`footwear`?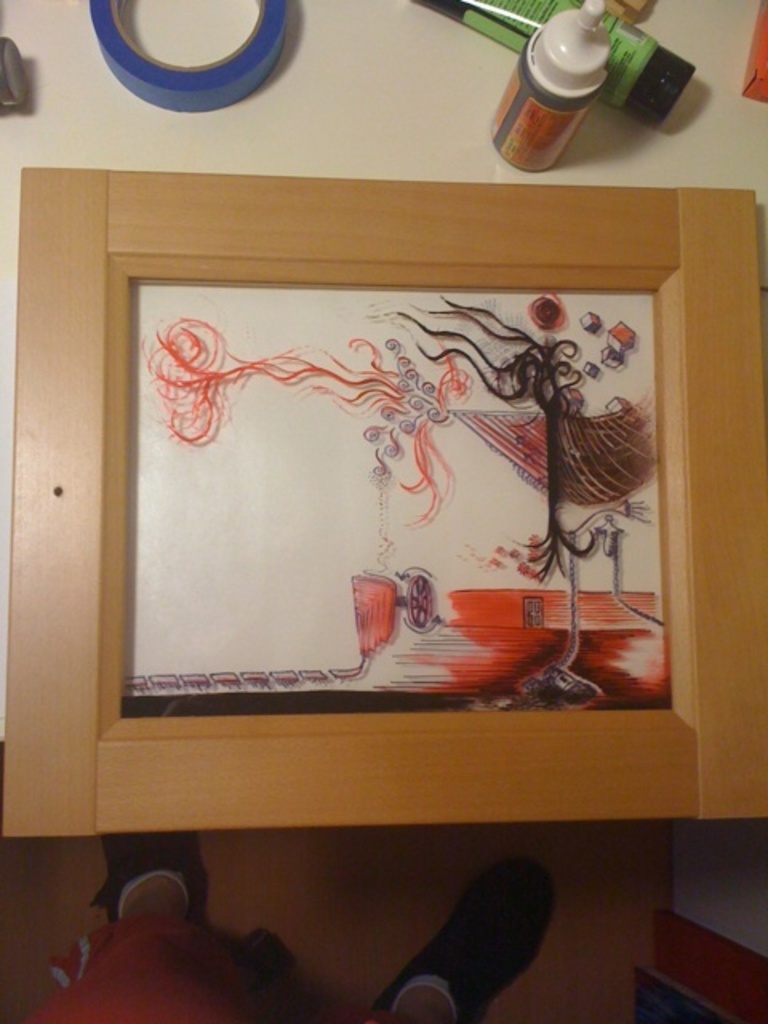
374, 853, 557, 1022
